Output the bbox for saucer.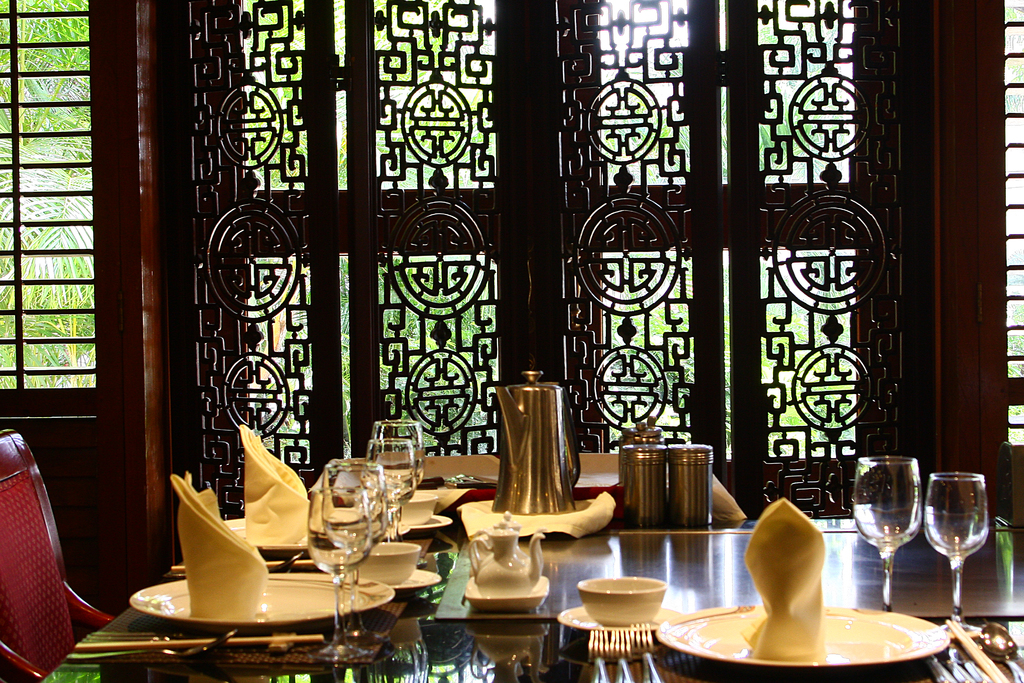
x1=404, y1=513, x2=451, y2=533.
